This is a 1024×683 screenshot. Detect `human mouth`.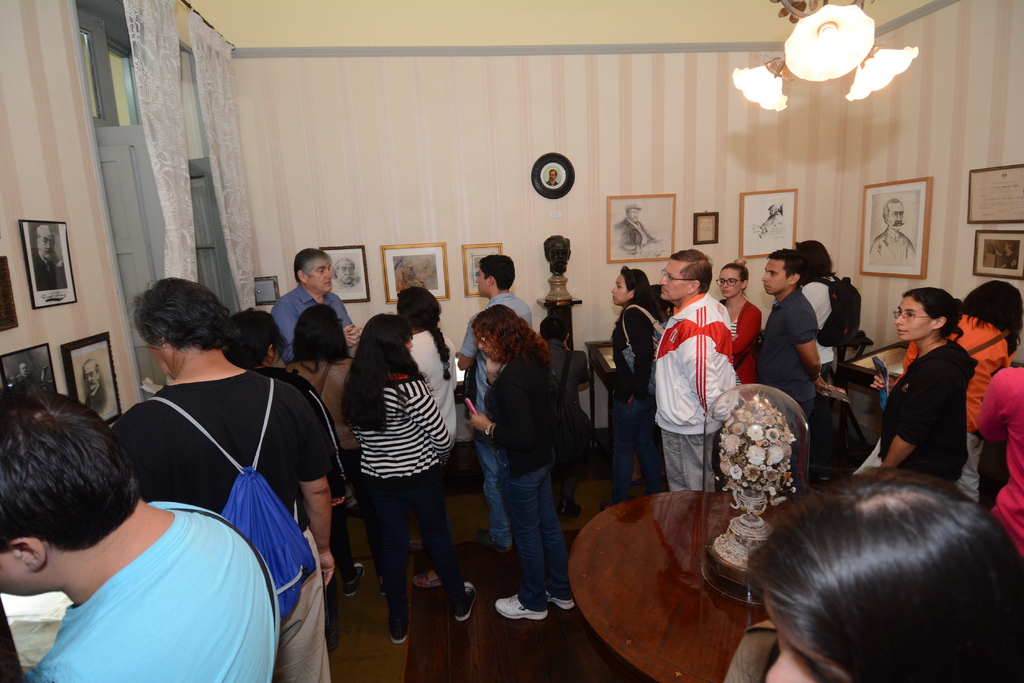
locate(660, 287, 671, 295).
